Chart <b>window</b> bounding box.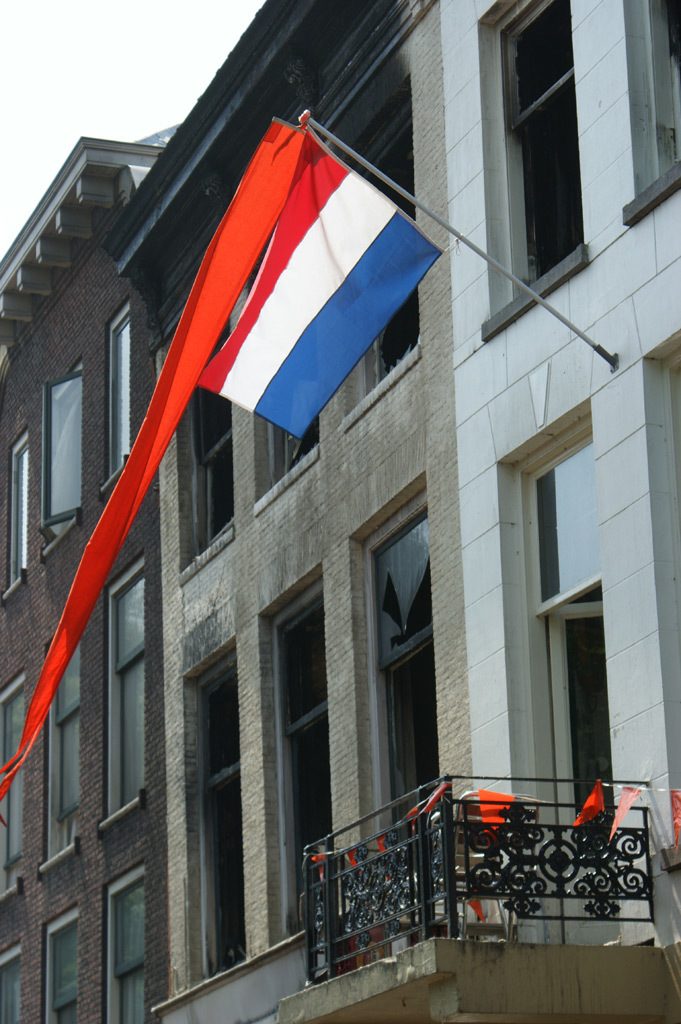
Charted: 95 550 152 836.
